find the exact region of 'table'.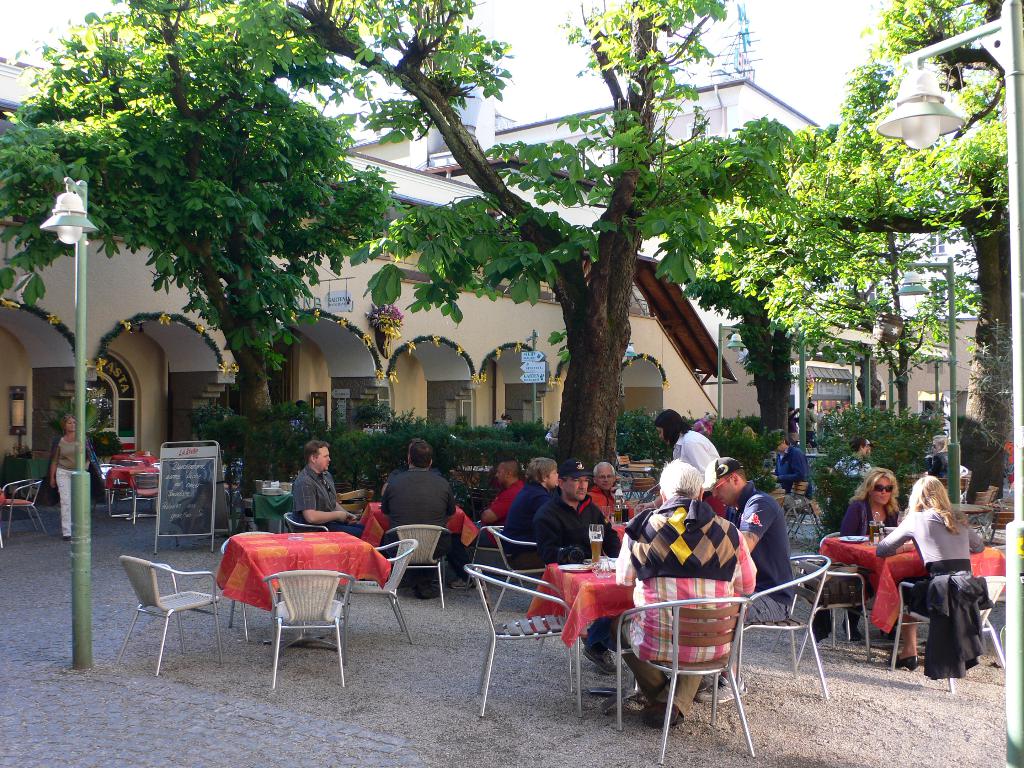
Exact region: bbox=[614, 458, 662, 505].
